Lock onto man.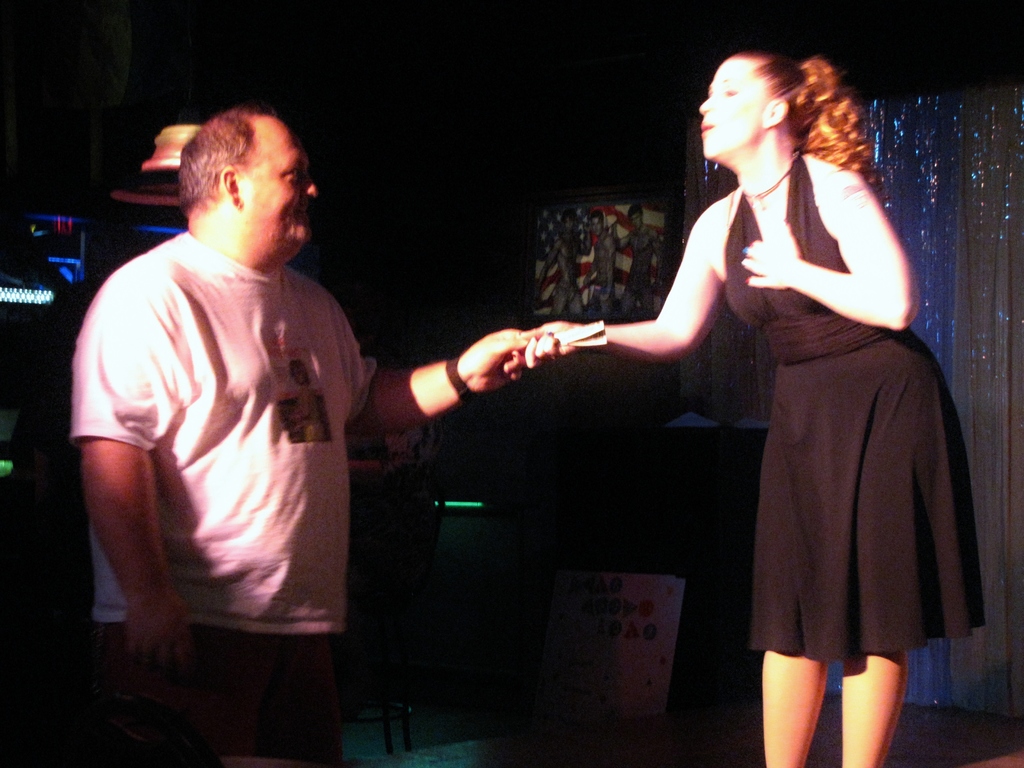
Locked: locate(116, 97, 543, 742).
